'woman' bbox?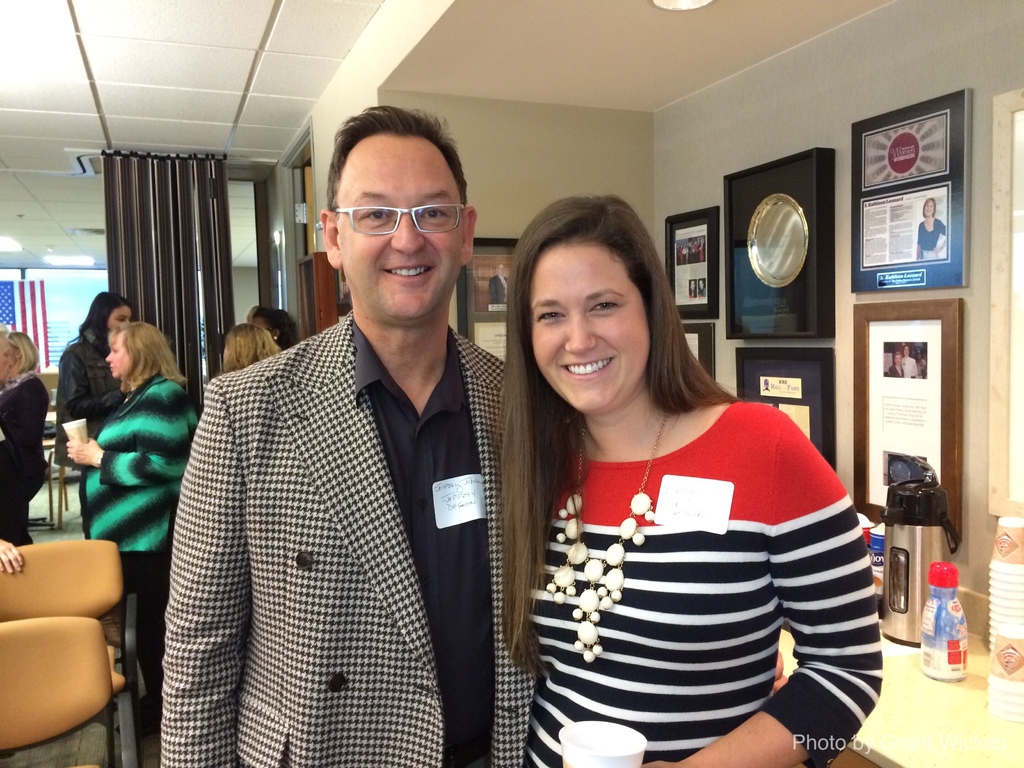
65,319,204,738
